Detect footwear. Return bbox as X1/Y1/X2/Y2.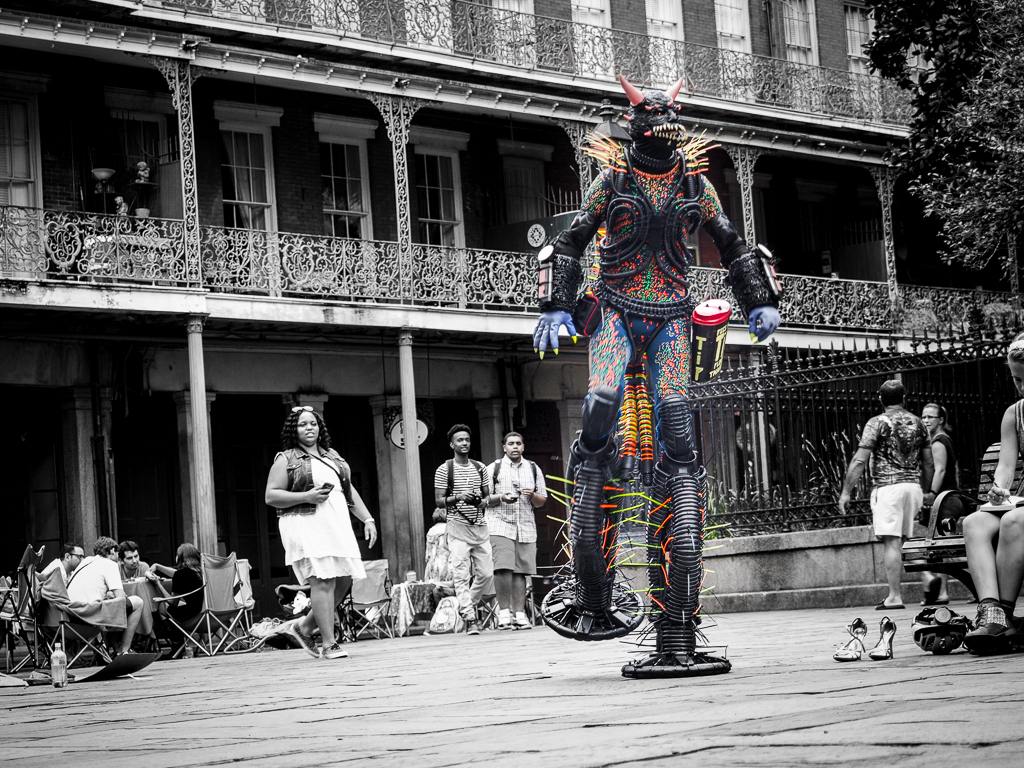
870/611/897/664.
